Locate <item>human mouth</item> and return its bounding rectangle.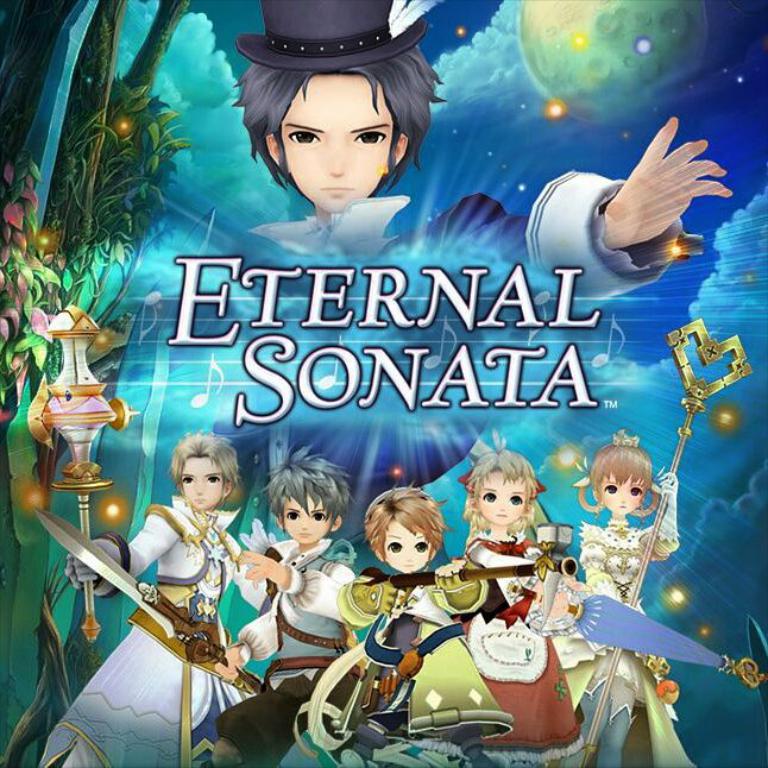
(x1=322, y1=190, x2=351, y2=191).
